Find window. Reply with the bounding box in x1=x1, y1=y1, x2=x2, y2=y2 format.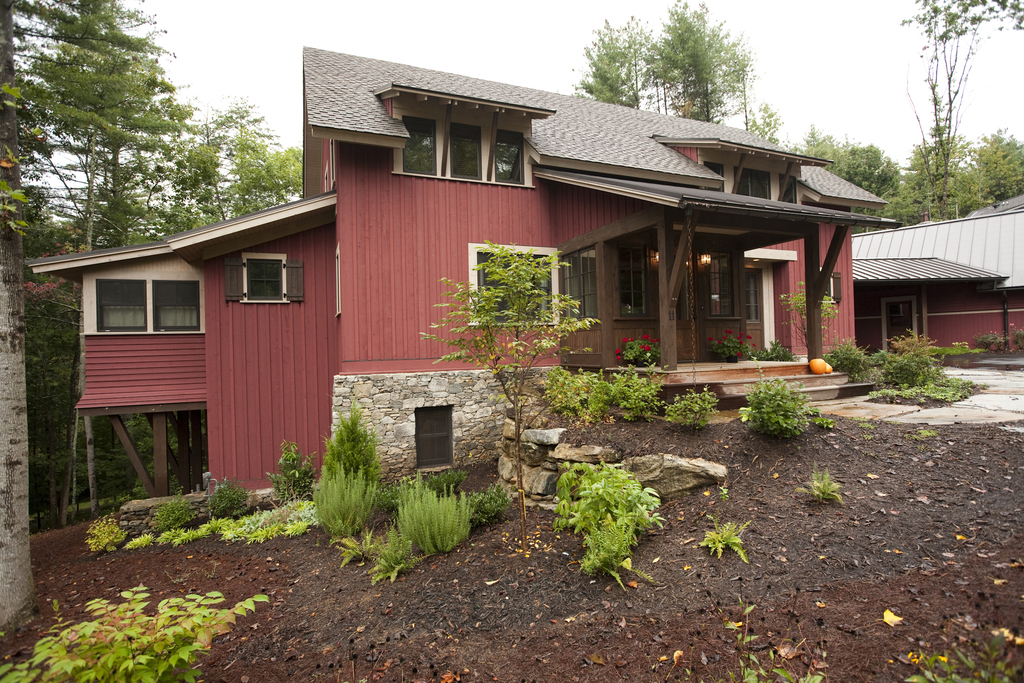
x1=244, y1=254, x2=285, y2=304.
